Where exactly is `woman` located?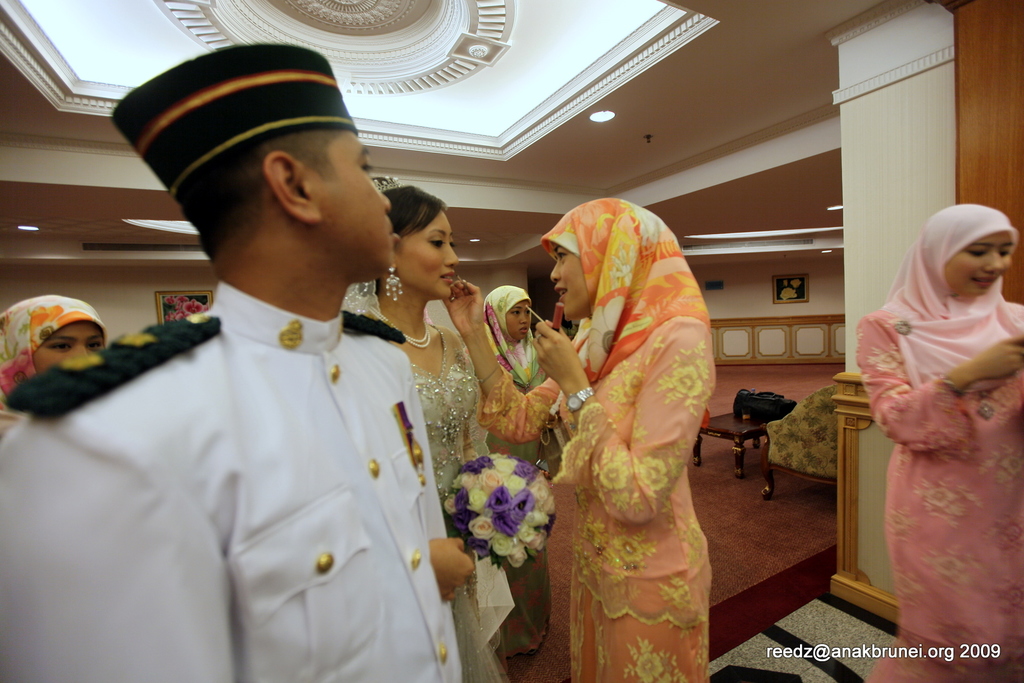
Its bounding box is (477, 282, 544, 462).
